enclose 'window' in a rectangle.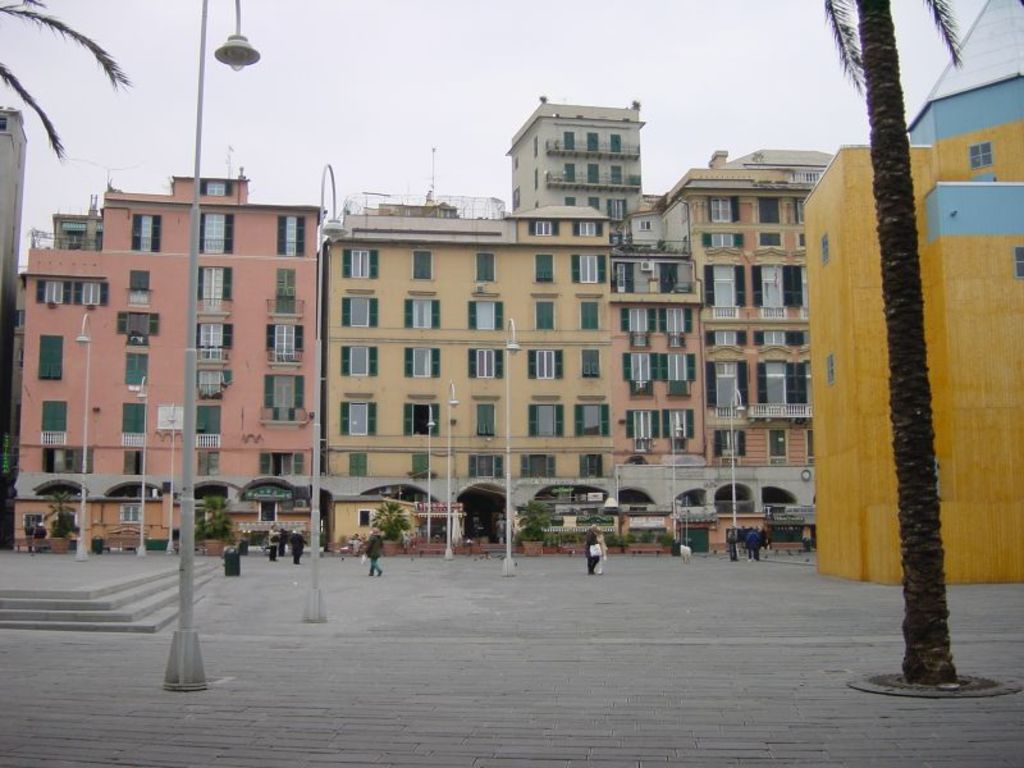
locate(826, 349, 836, 388).
